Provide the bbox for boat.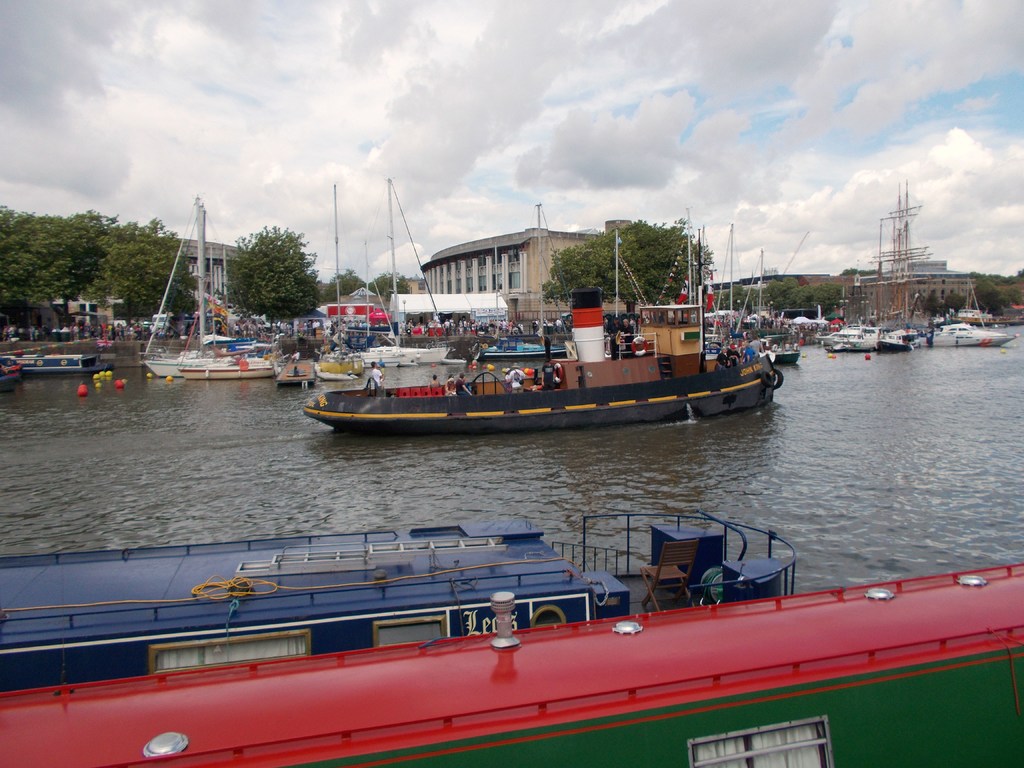
[x1=147, y1=192, x2=237, y2=379].
